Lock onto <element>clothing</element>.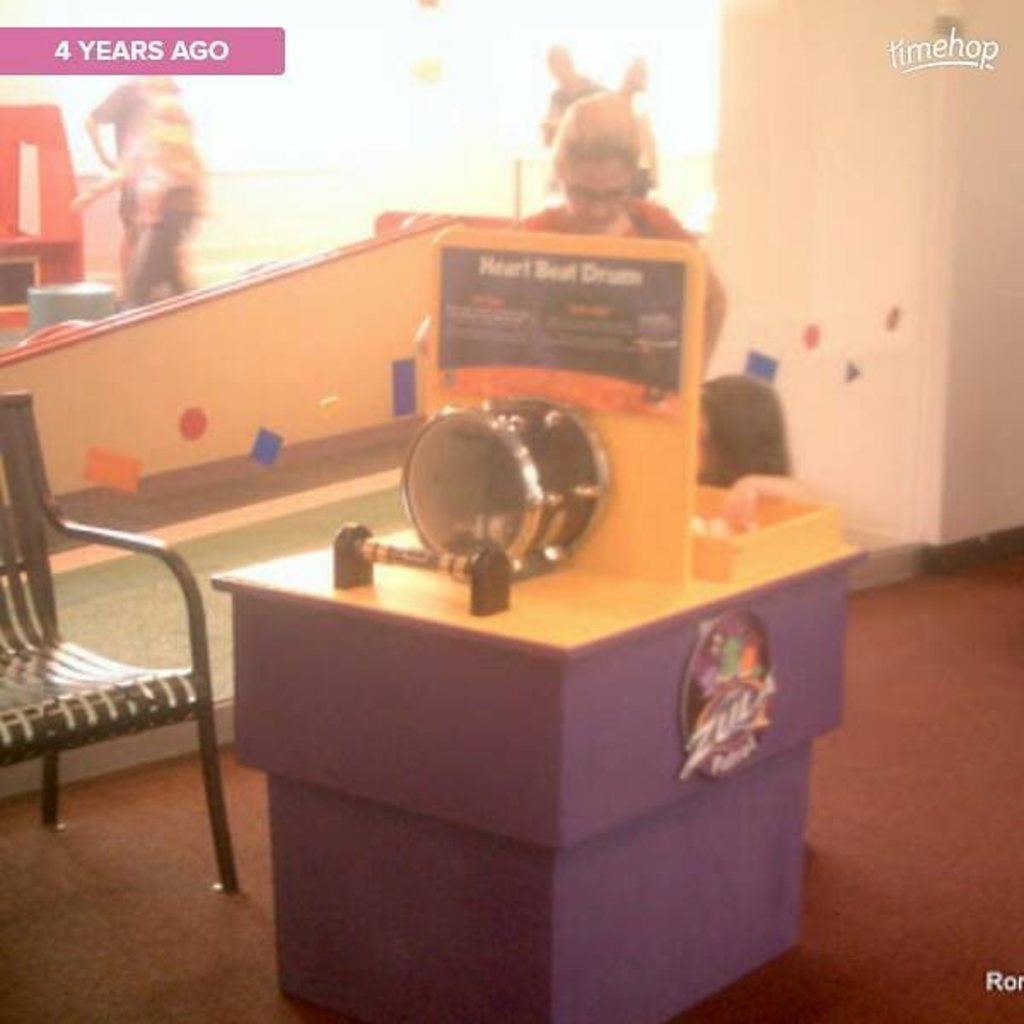
Locked: x1=75 y1=113 x2=224 y2=299.
